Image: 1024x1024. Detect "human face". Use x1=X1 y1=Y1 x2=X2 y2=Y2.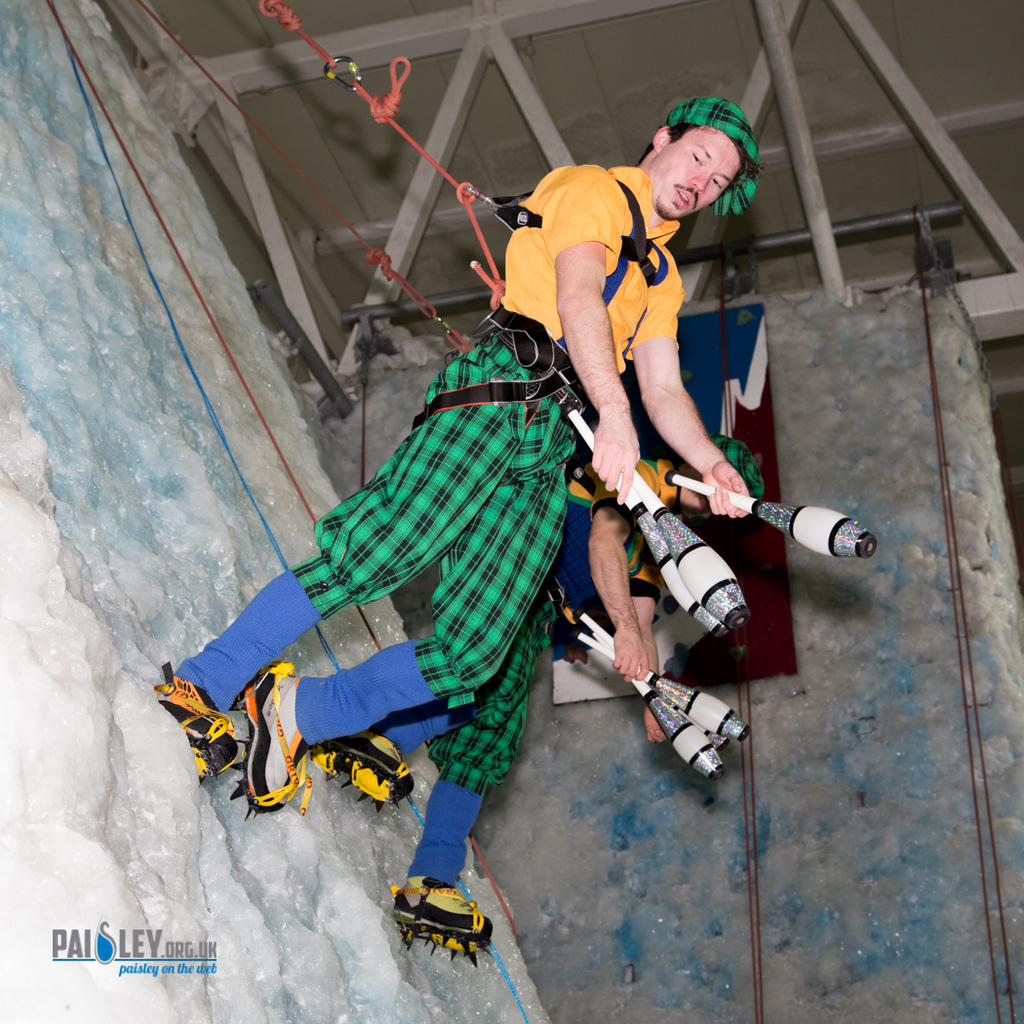
x1=654 y1=131 x2=745 y2=219.
